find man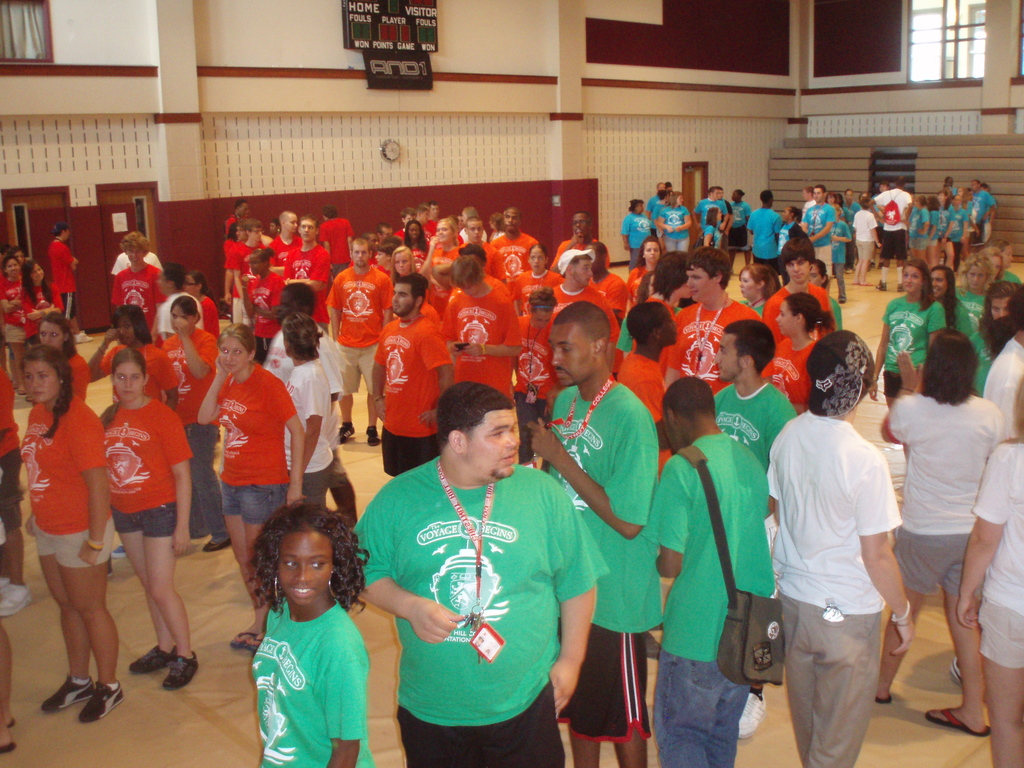
detection(44, 220, 94, 343)
